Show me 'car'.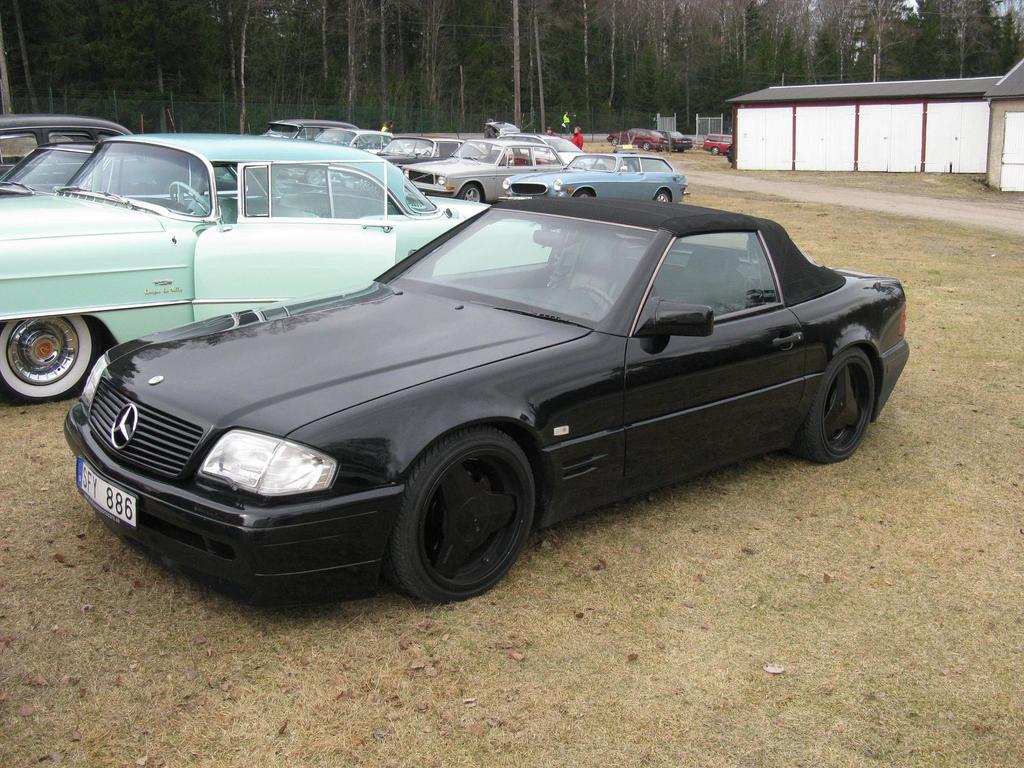
'car' is here: [0,109,205,188].
